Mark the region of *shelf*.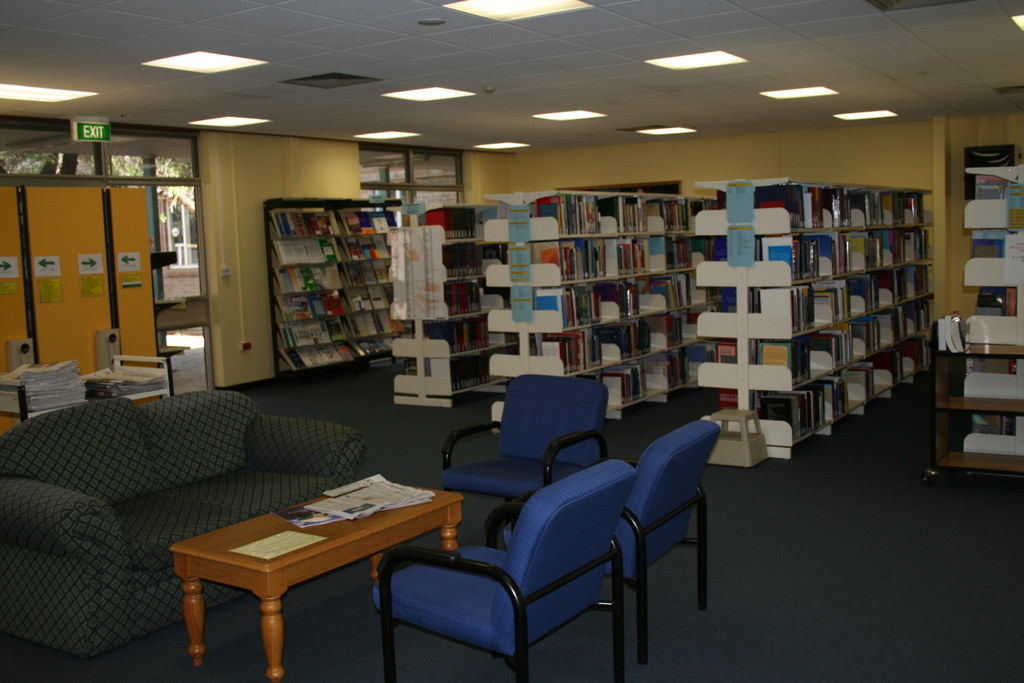
Region: left=347, top=293, right=410, bottom=315.
